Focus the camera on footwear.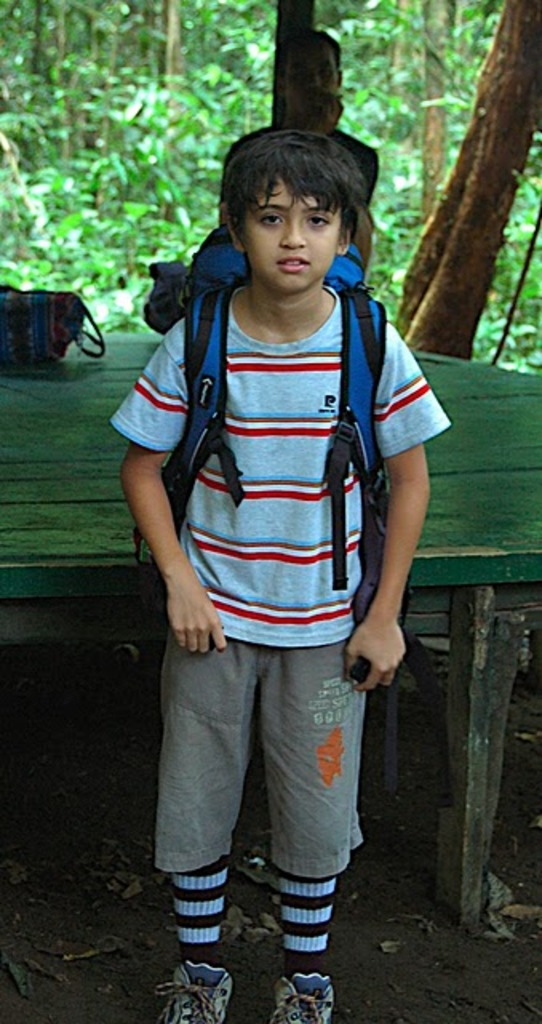
Focus region: <region>144, 950, 229, 1022</region>.
